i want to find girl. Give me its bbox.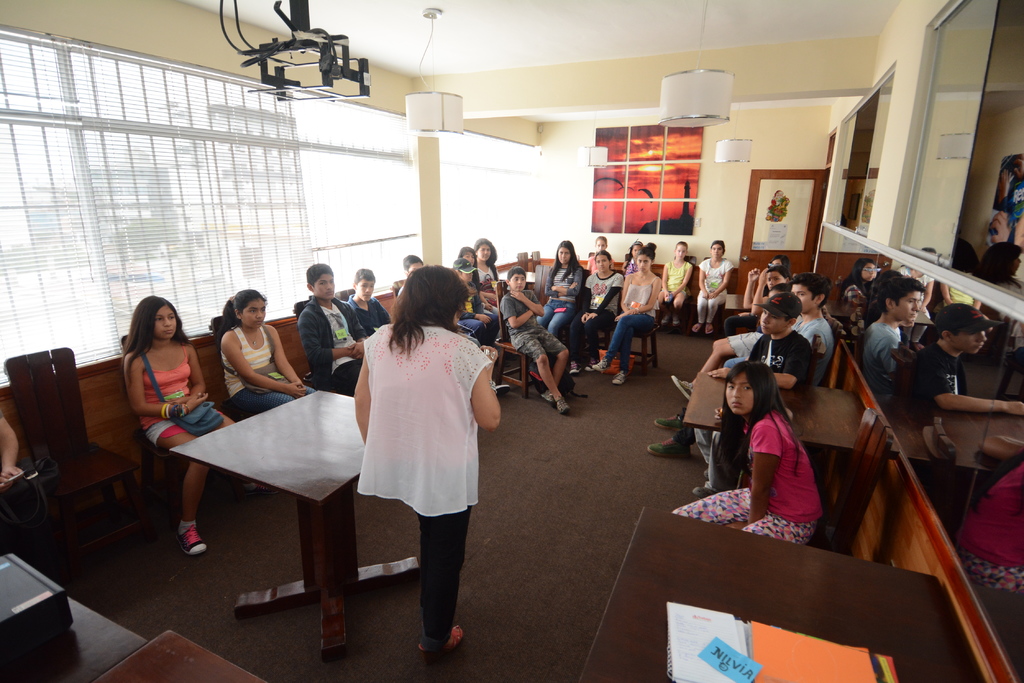
bbox(597, 241, 662, 386).
